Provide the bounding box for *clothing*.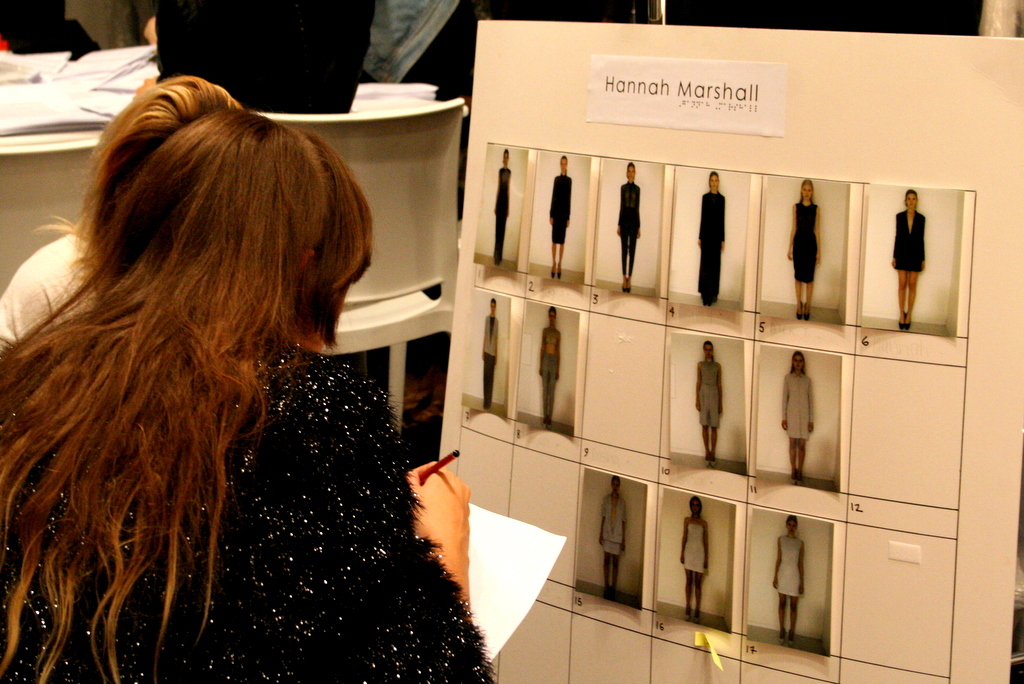
781/367/813/445.
